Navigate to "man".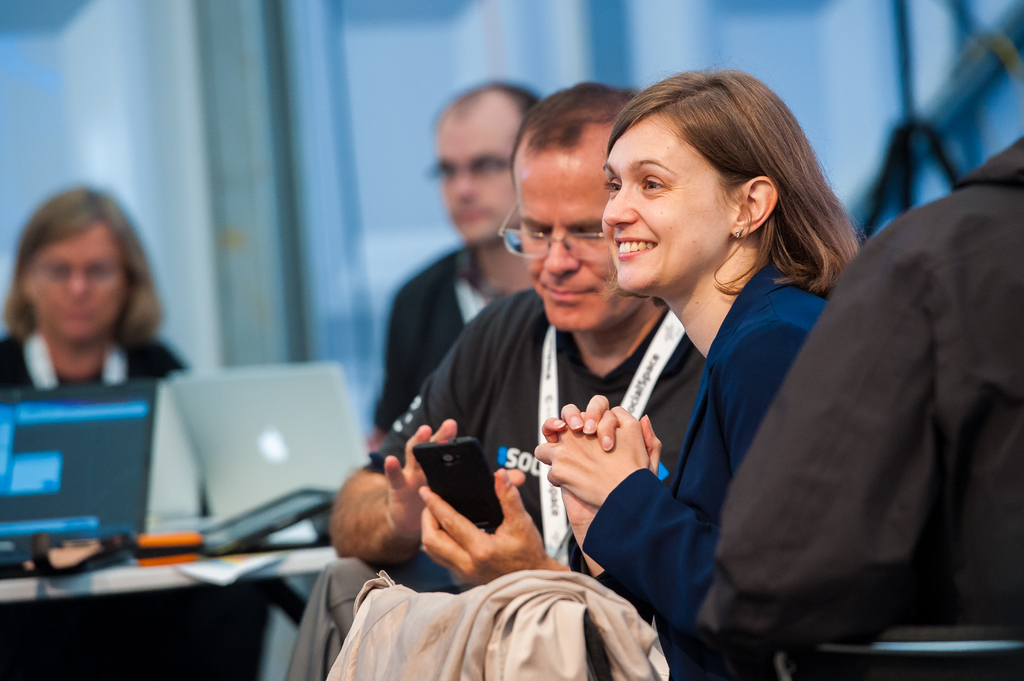
Navigation target: [x1=362, y1=75, x2=539, y2=450].
